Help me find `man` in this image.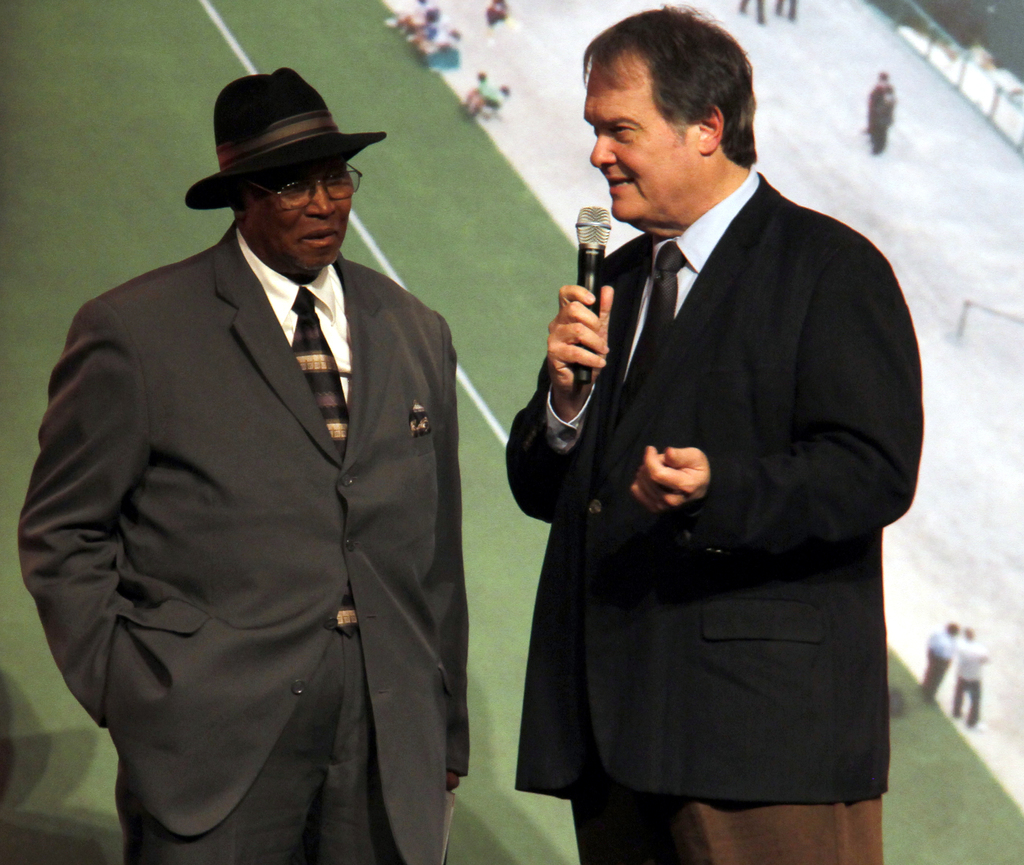
Found it: l=503, t=2, r=923, b=864.
